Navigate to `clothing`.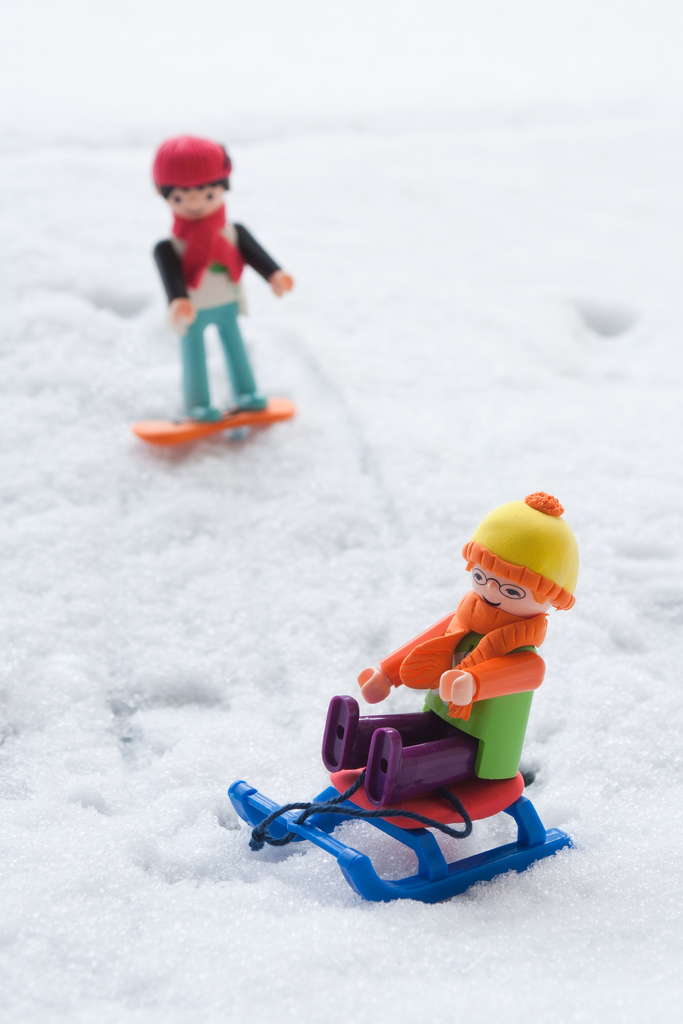
Navigation target: [left=139, top=166, right=297, bottom=419].
